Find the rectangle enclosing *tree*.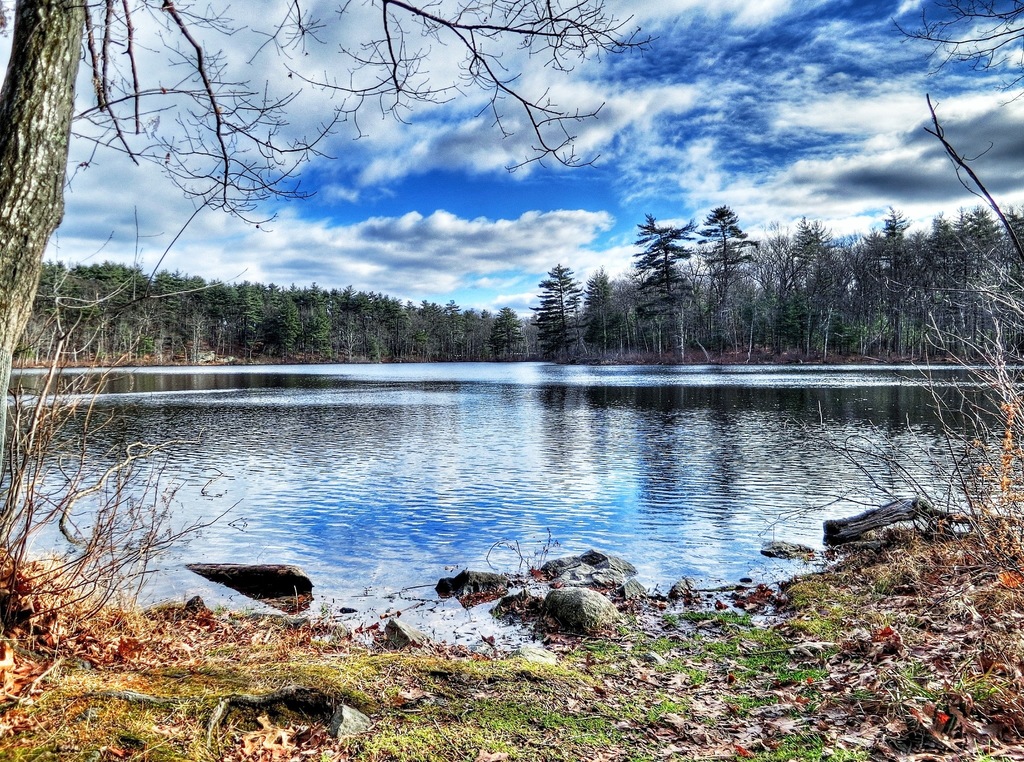
locate(0, 0, 662, 634).
